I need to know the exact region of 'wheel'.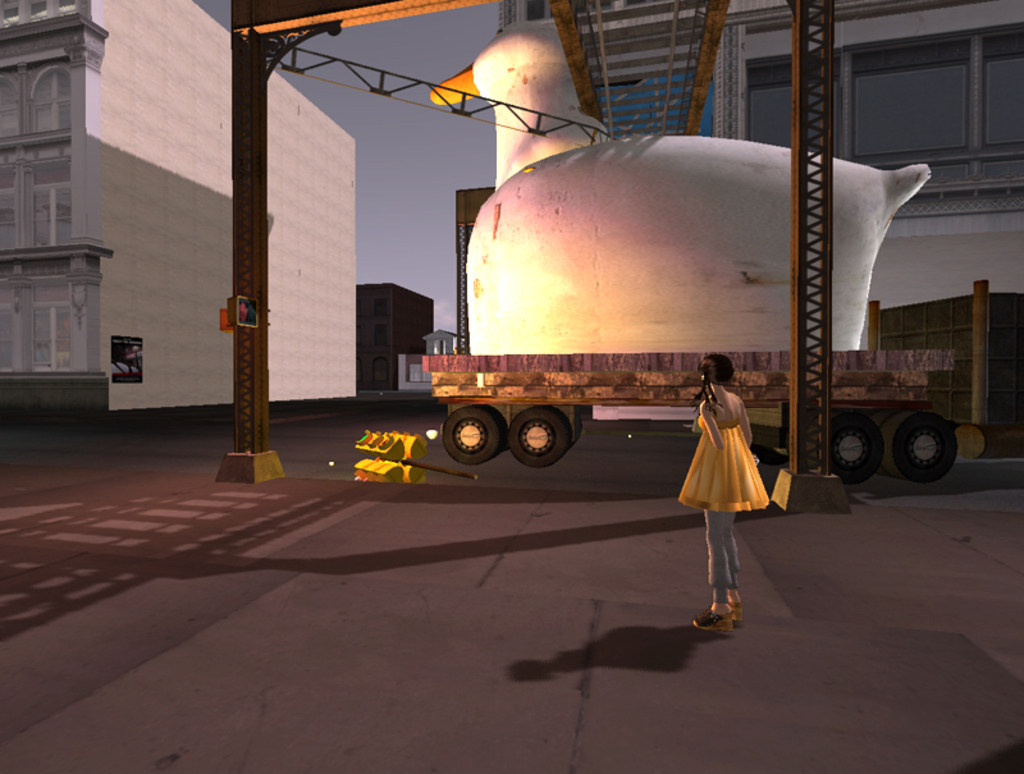
Region: {"left": 509, "top": 408, "right": 571, "bottom": 470}.
